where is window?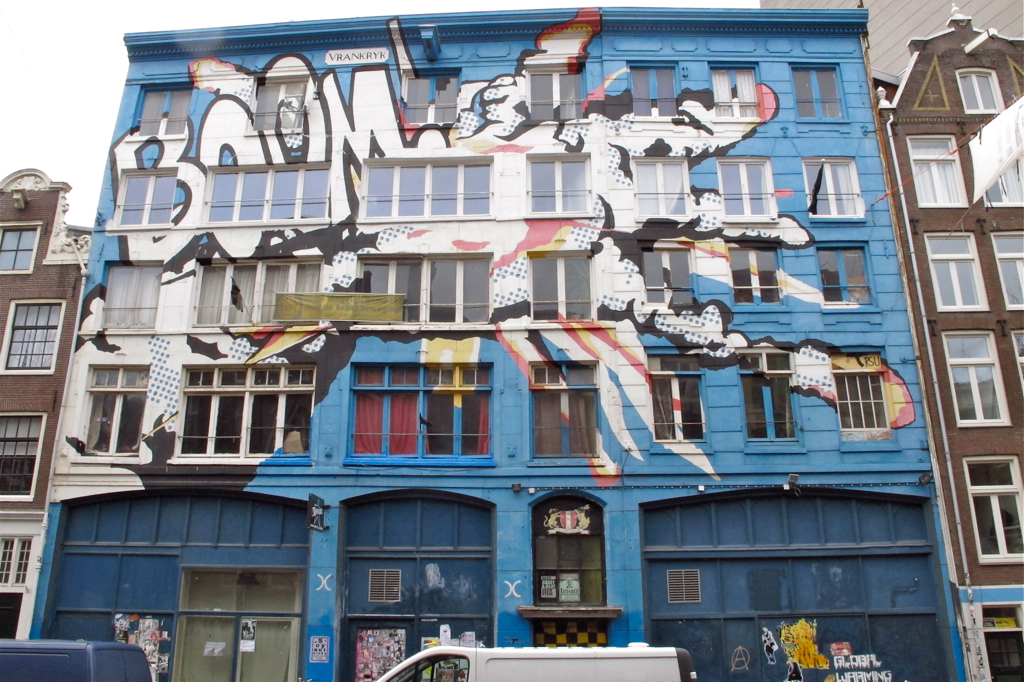
731 240 789 304.
